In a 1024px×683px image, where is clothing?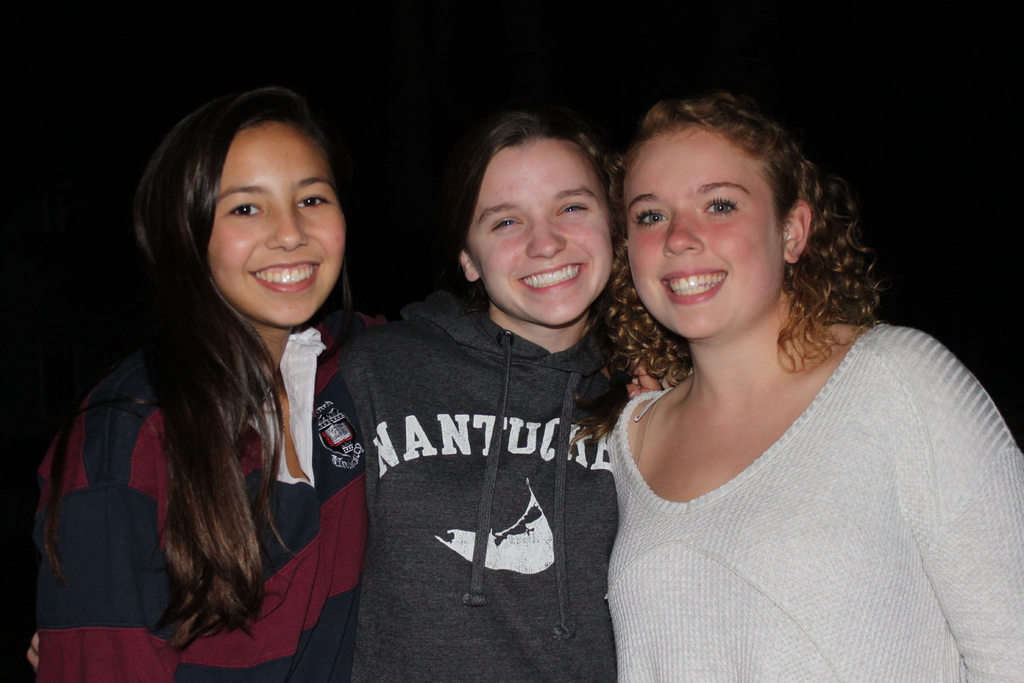
<bbox>334, 290, 671, 682</bbox>.
